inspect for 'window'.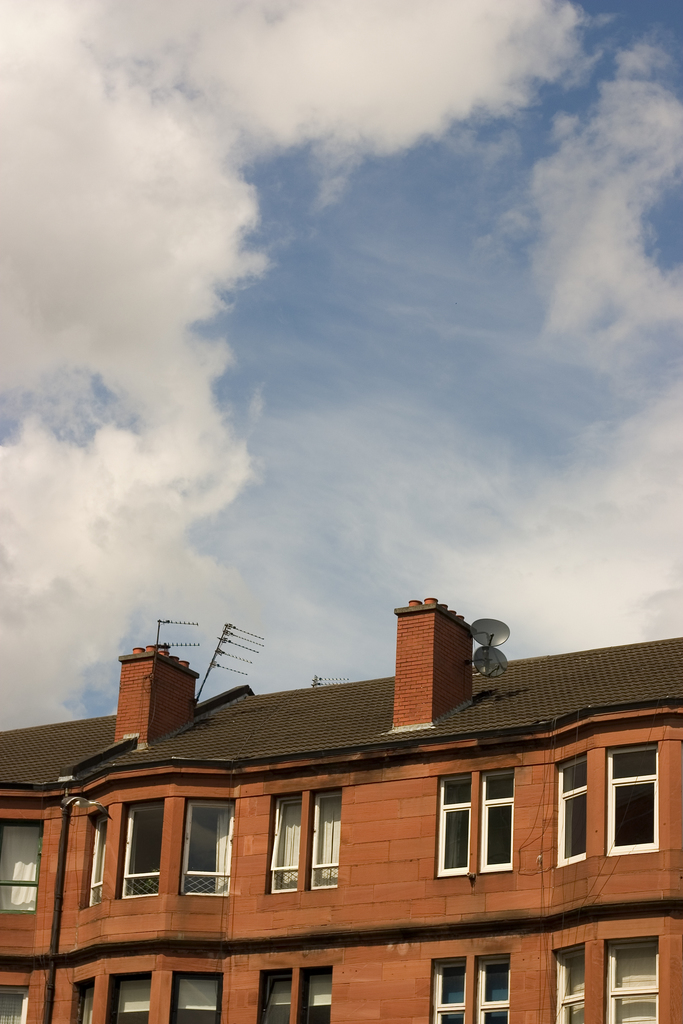
Inspection: locate(261, 966, 337, 1023).
